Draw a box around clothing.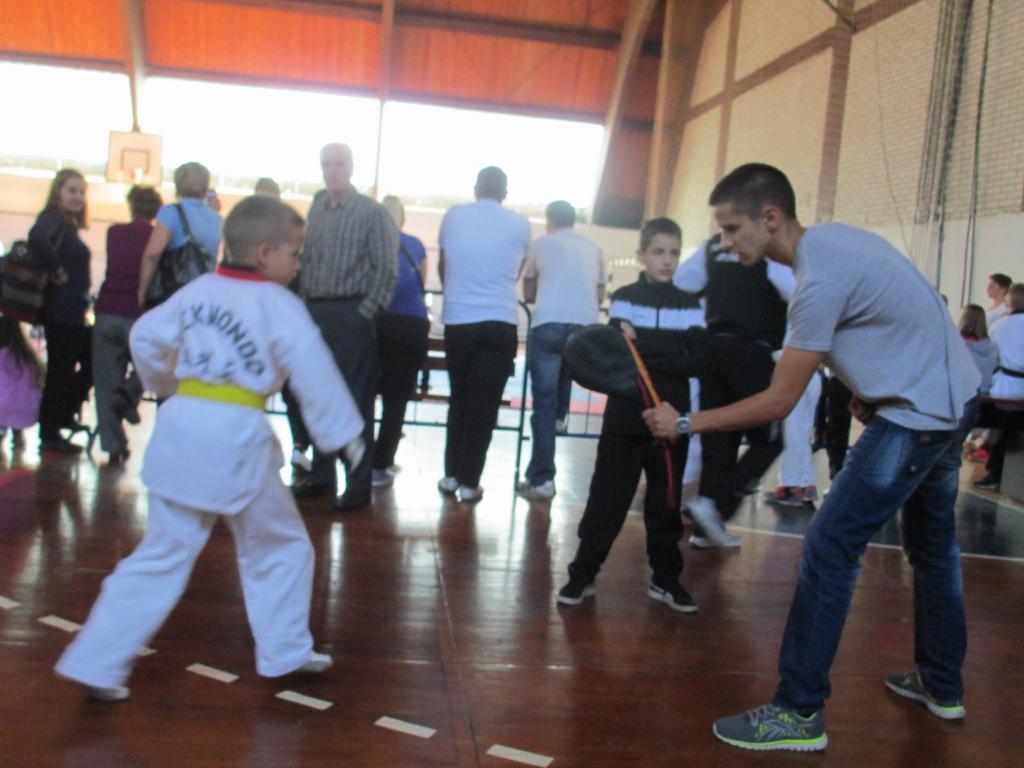
rect(987, 316, 1023, 483).
